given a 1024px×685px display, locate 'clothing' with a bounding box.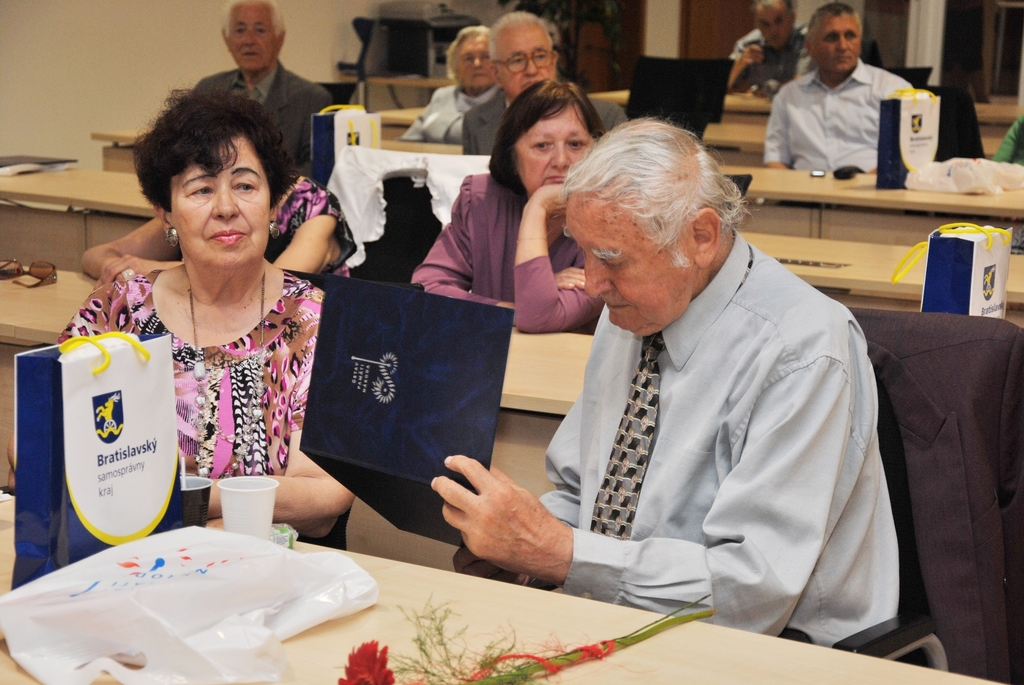
Located: select_region(401, 82, 500, 143).
